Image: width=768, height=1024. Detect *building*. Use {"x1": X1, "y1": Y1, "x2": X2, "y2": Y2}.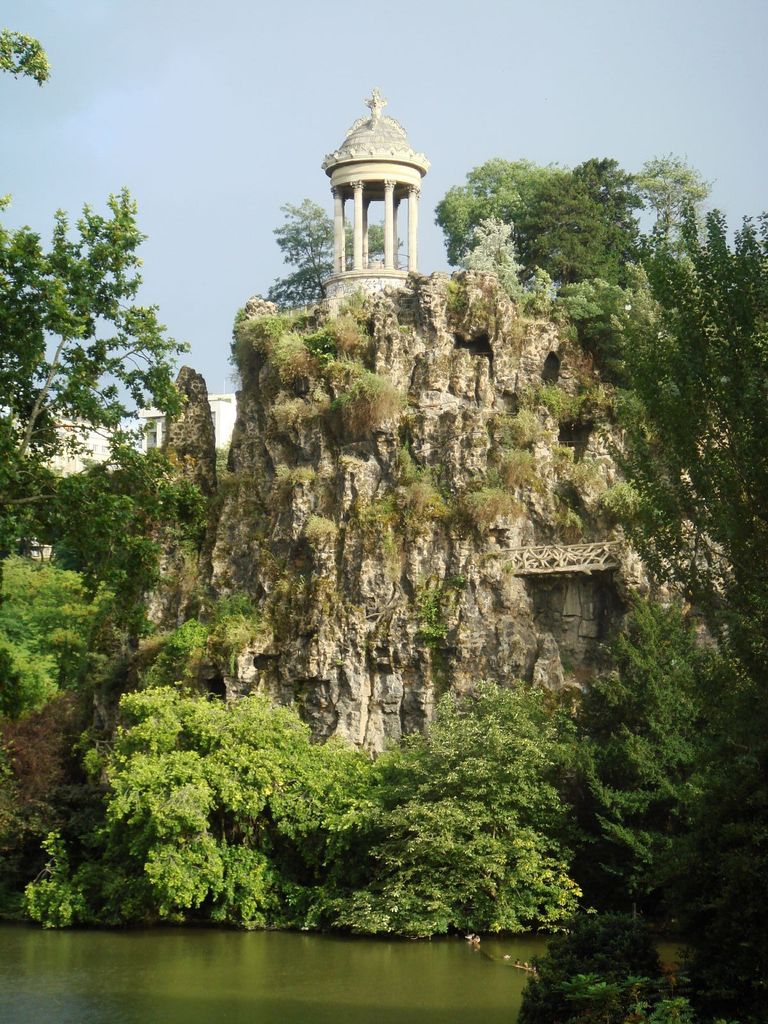
{"x1": 316, "y1": 90, "x2": 431, "y2": 325}.
